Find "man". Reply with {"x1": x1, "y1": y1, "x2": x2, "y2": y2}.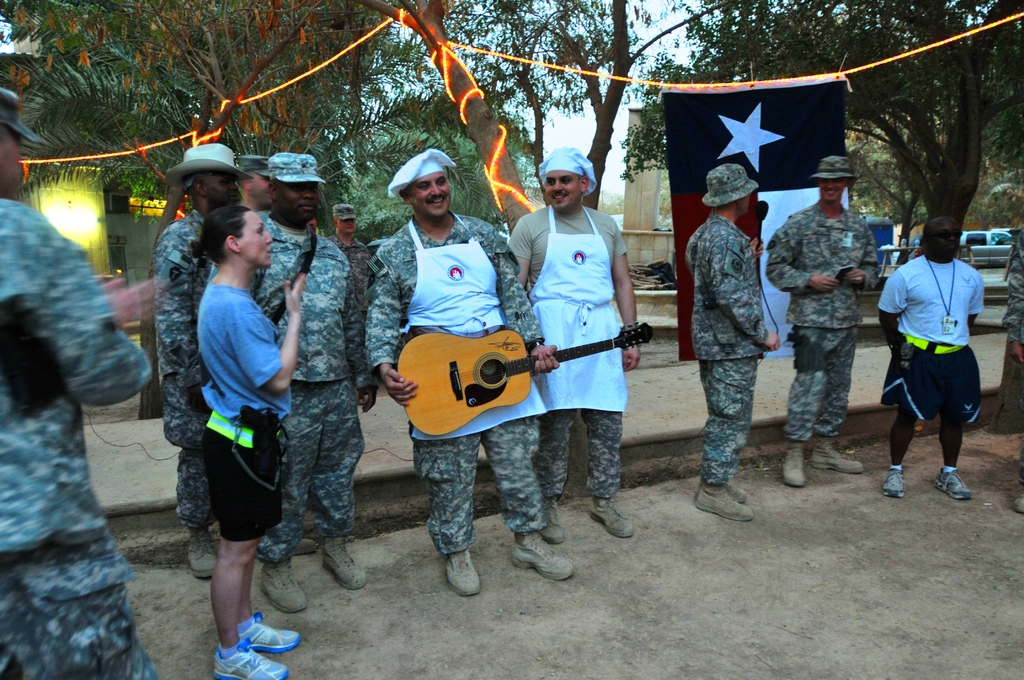
{"x1": 364, "y1": 145, "x2": 573, "y2": 597}.
